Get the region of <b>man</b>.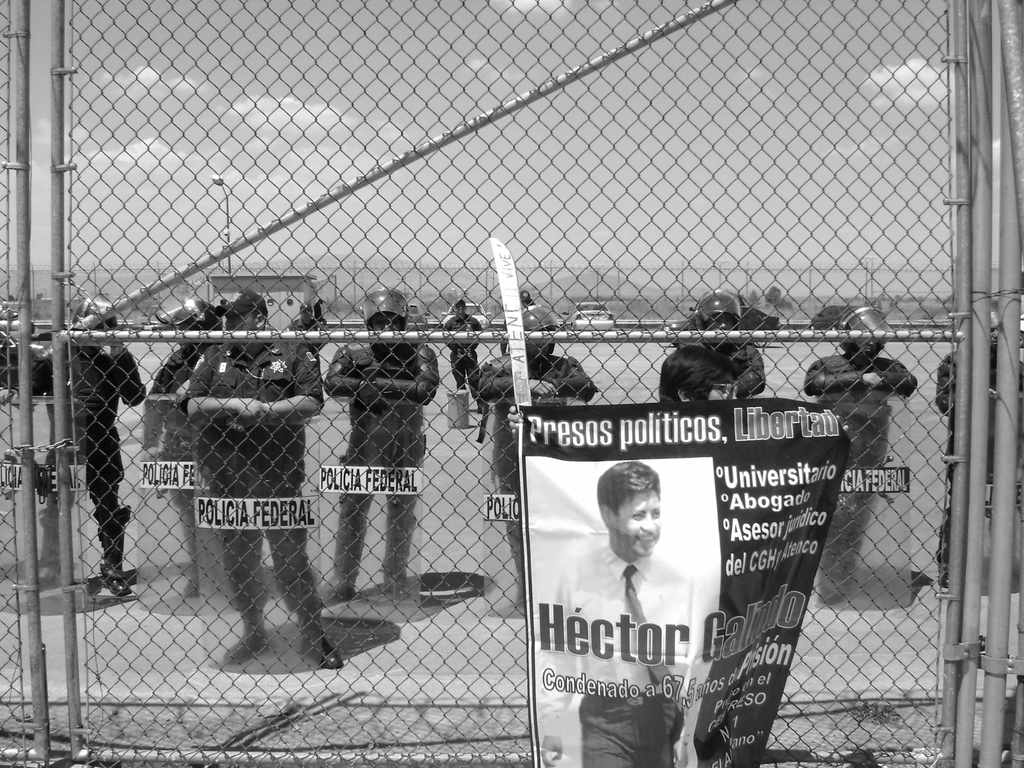
x1=476, y1=303, x2=602, y2=610.
